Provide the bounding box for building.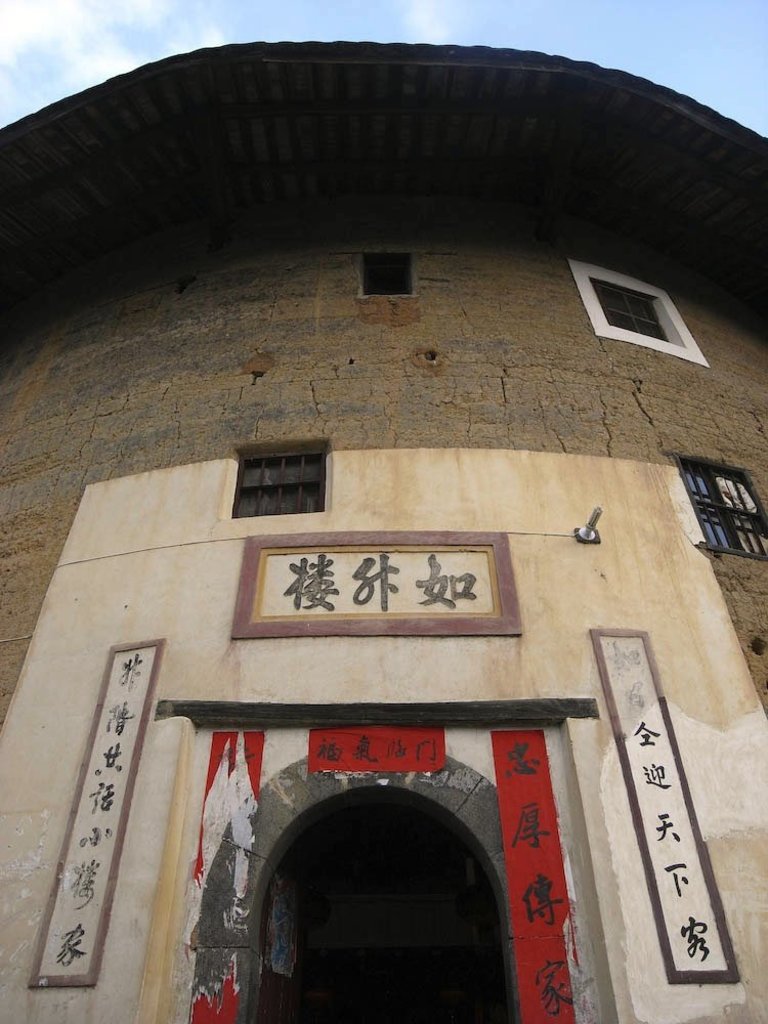
rect(0, 38, 767, 1023).
